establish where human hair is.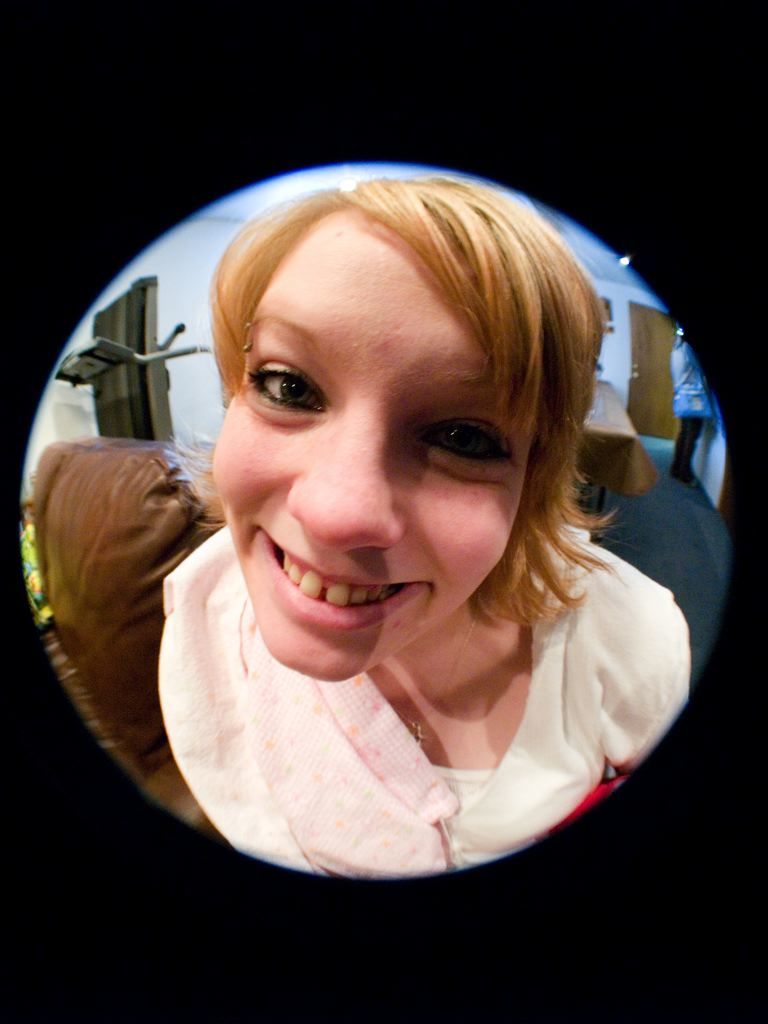
Established at (left=191, top=140, right=624, bottom=660).
